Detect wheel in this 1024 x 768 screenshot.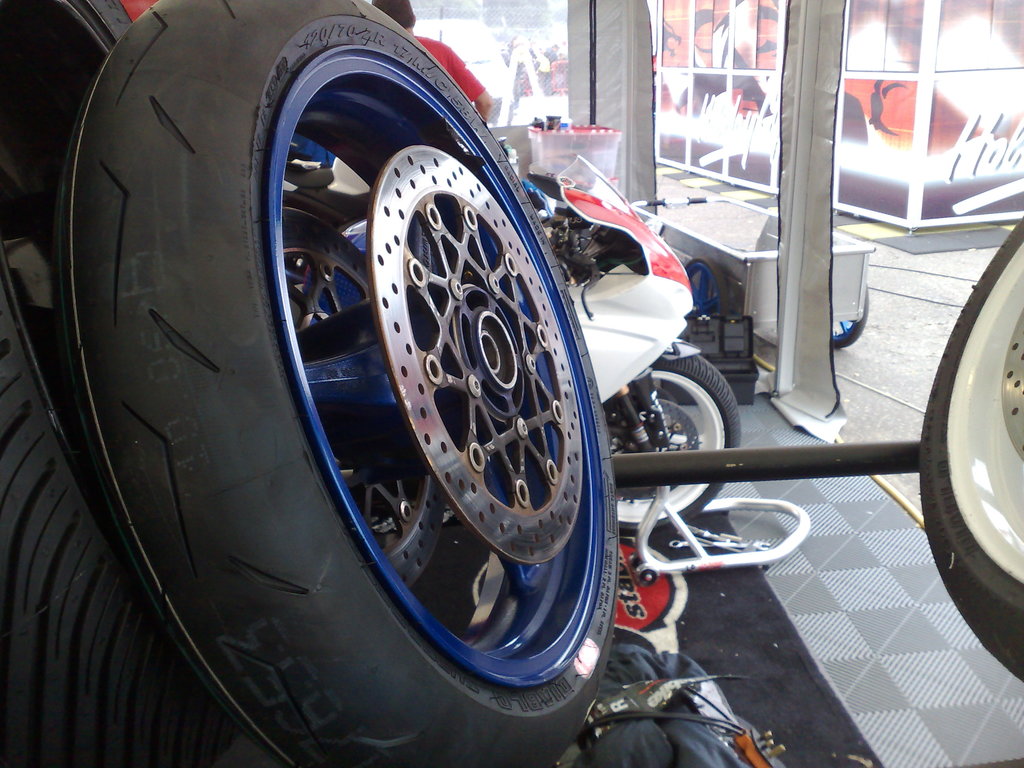
Detection: bbox=[916, 213, 1023, 684].
